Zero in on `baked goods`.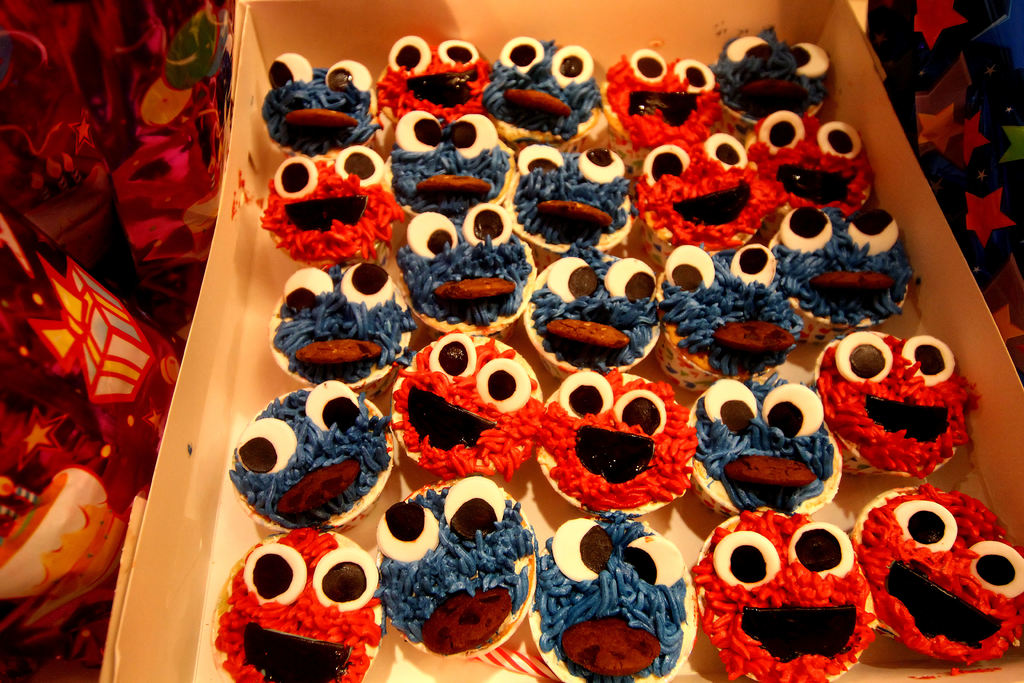
Zeroed in: (x1=371, y1=474, x2=535, y2=659).
